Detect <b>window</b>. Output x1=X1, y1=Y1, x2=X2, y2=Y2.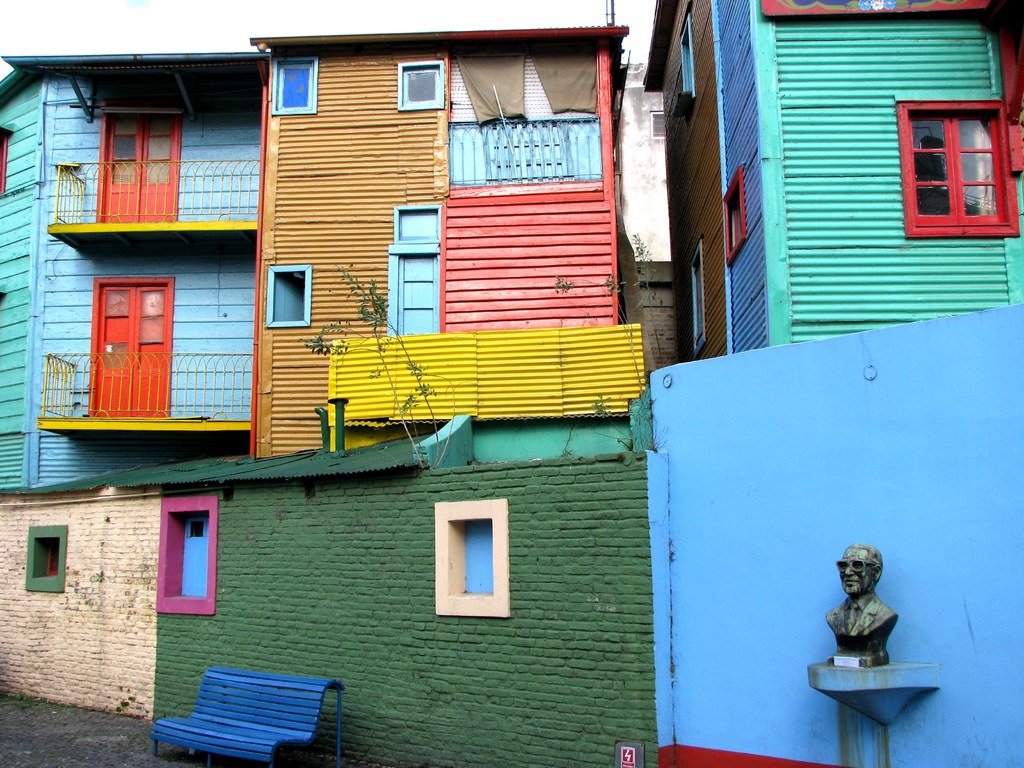
x1=426, y1=483, x2=520, y2=623.
